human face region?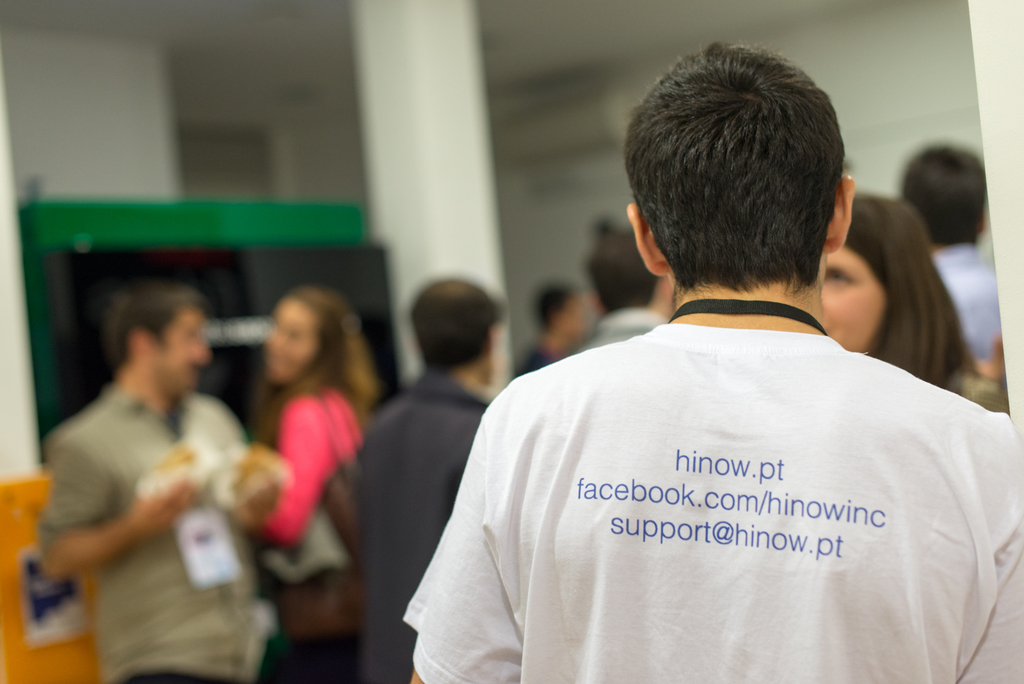
bbox(260, 296, 323, 387)
